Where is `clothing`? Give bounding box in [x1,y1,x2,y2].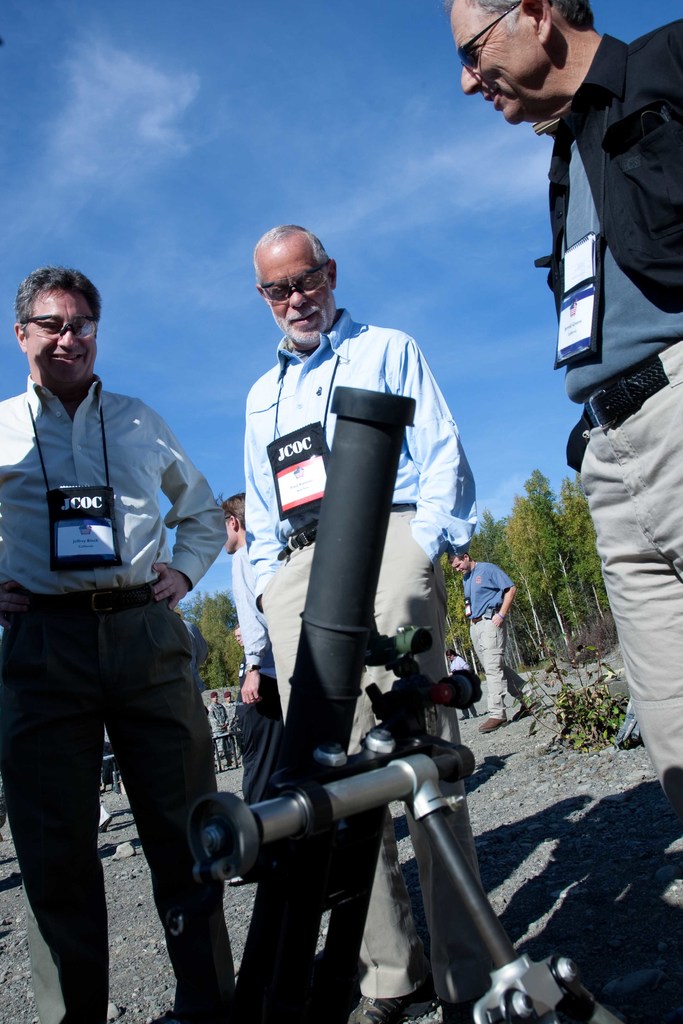
[535,17,682,839].
